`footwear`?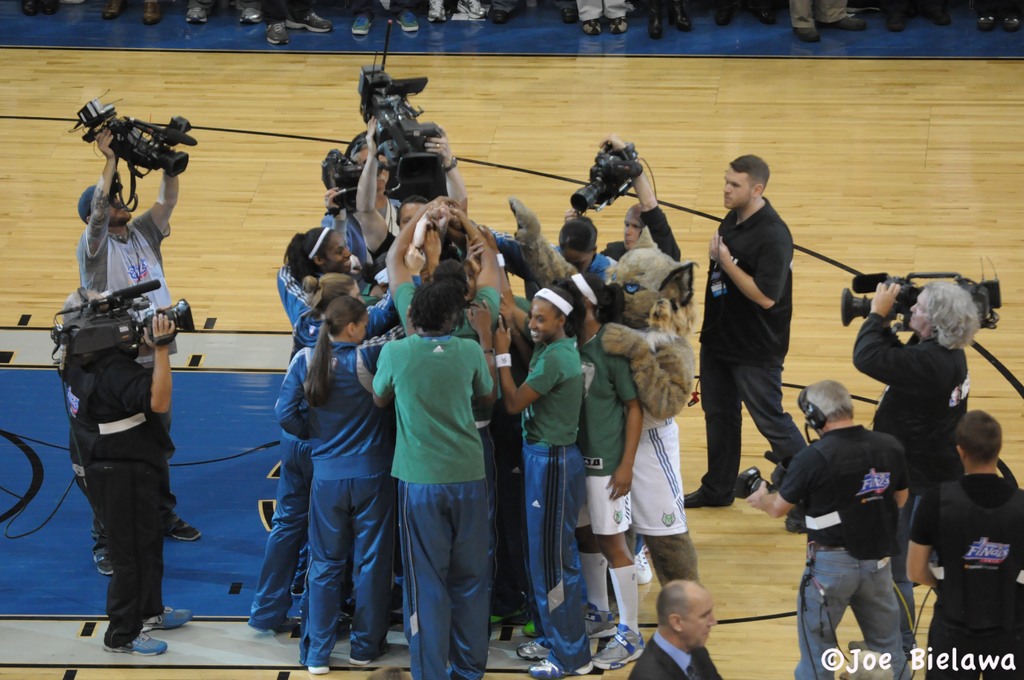
581 19 602 36
